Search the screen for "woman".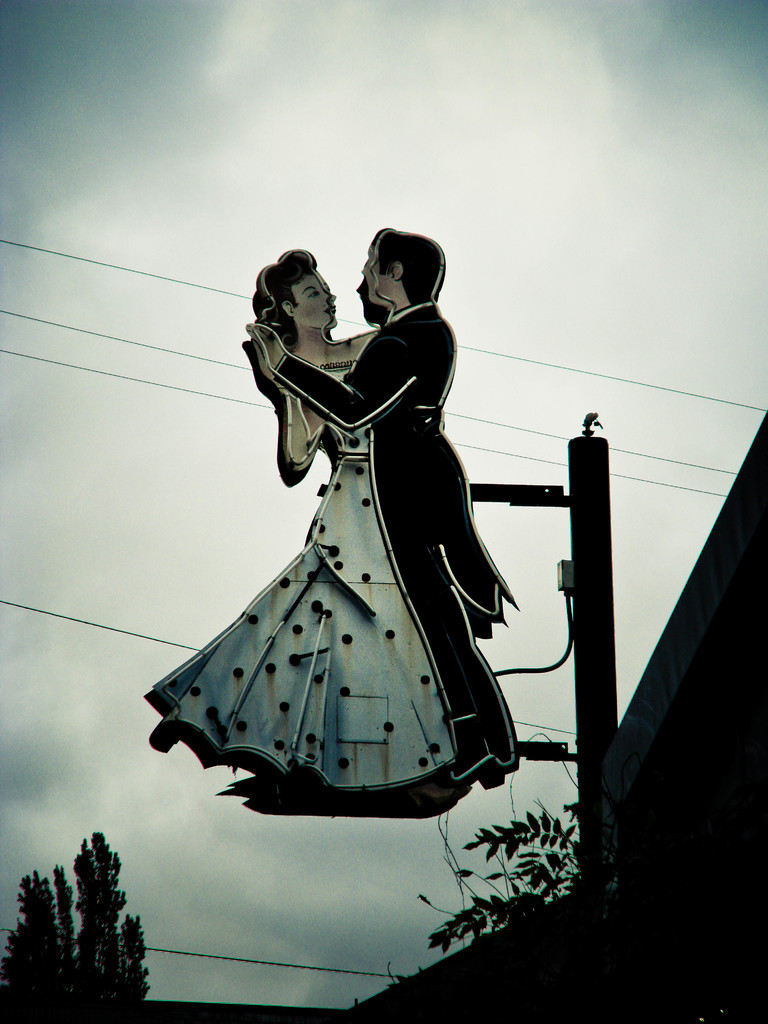
Found at x1=144, y1=241, x2=445, y2=800.
